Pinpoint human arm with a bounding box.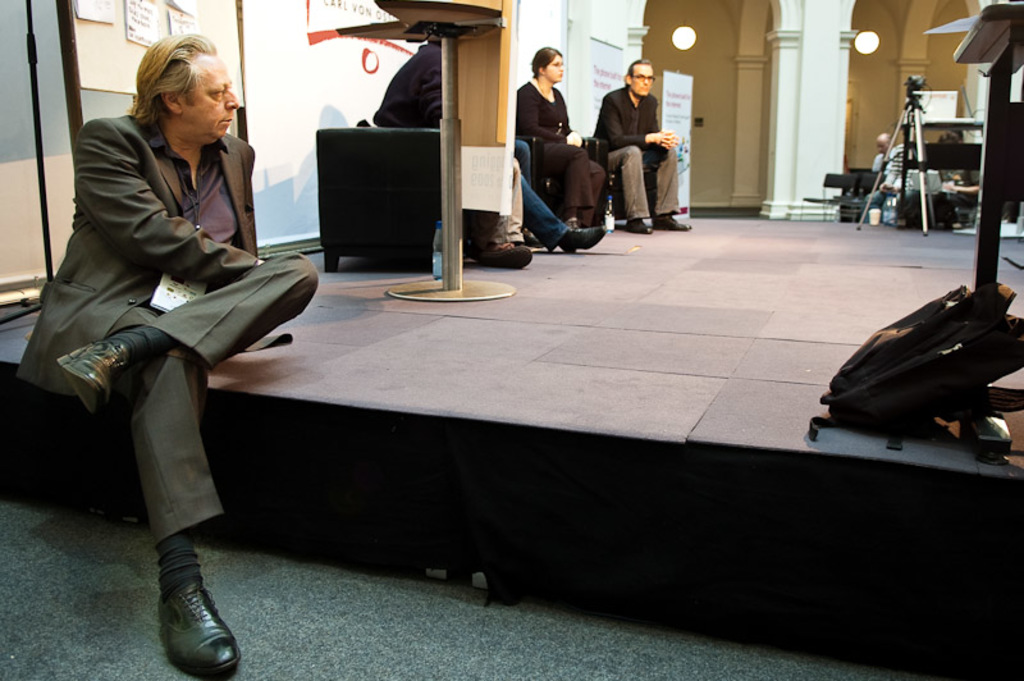
(598,82,664,147).
